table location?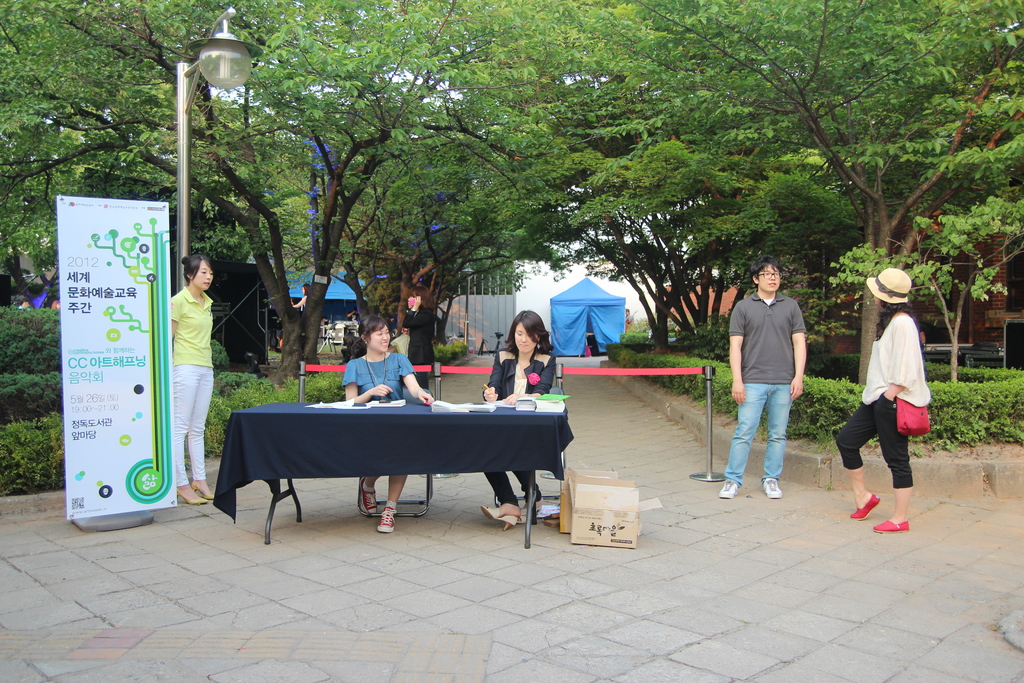
211,410,619,566
